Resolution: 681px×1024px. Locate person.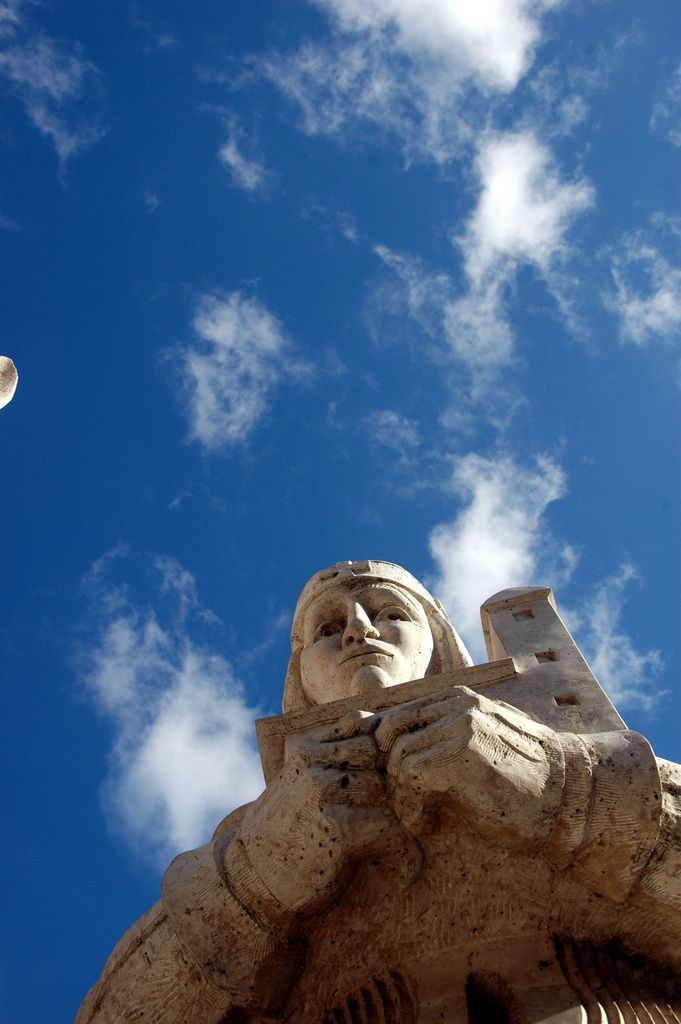
76 561 680 1023.
